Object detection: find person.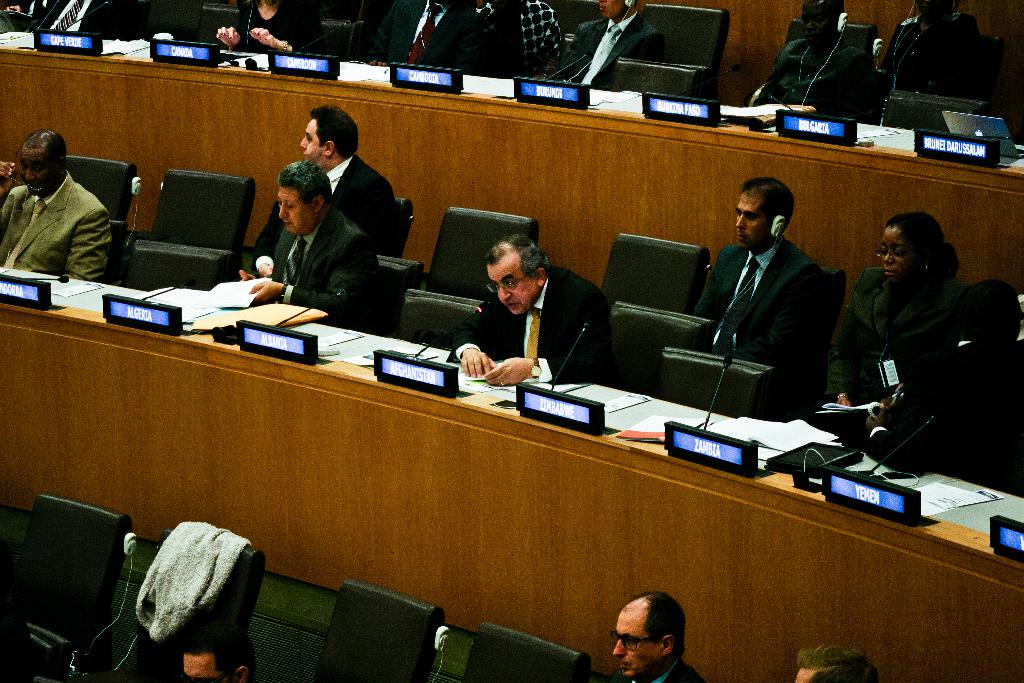
bbox(207, 0, 323, 57).
